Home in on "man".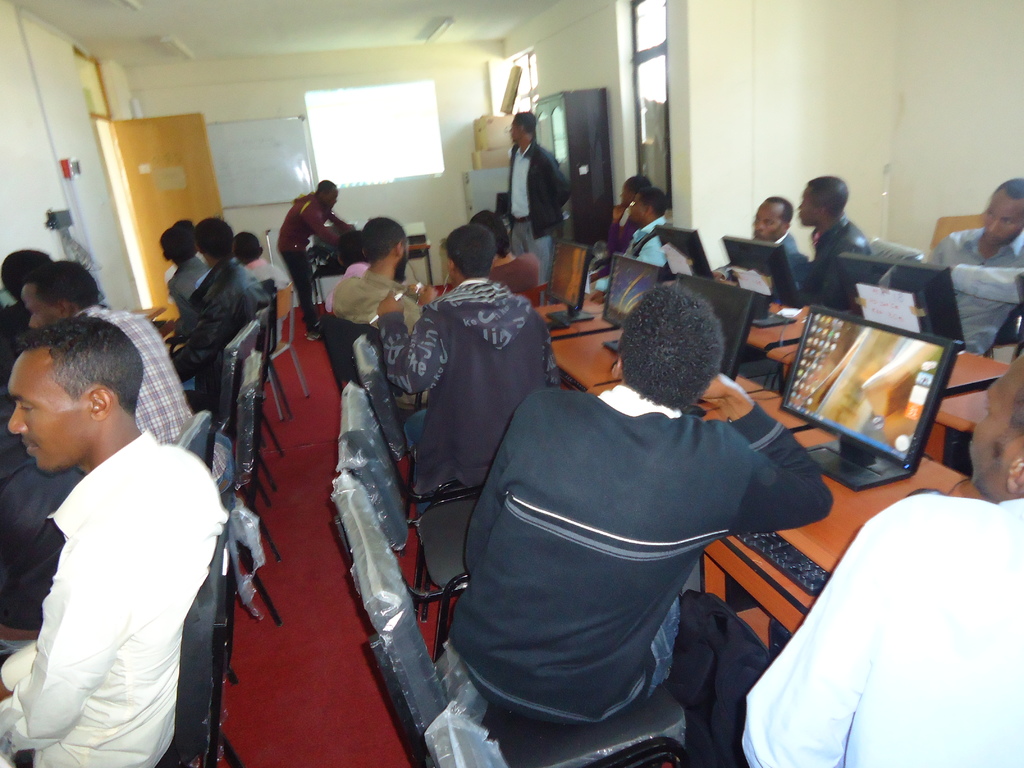
Homed in at [157, 225, 209, 316].
